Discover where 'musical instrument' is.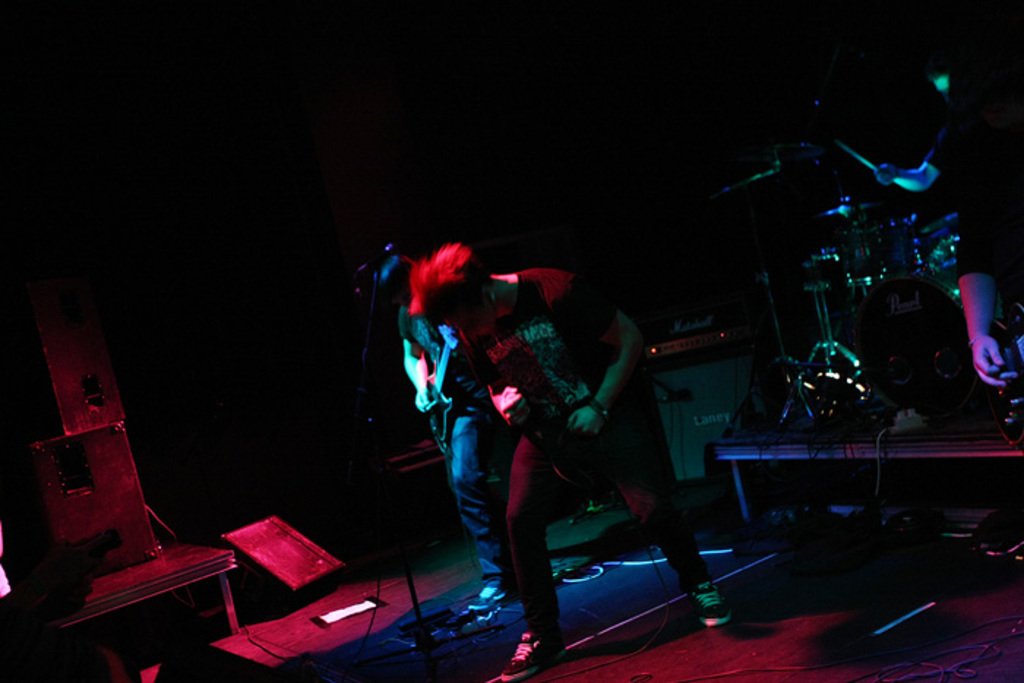
Discovered at x1=834 y1=221 x2=923 y2=287.
